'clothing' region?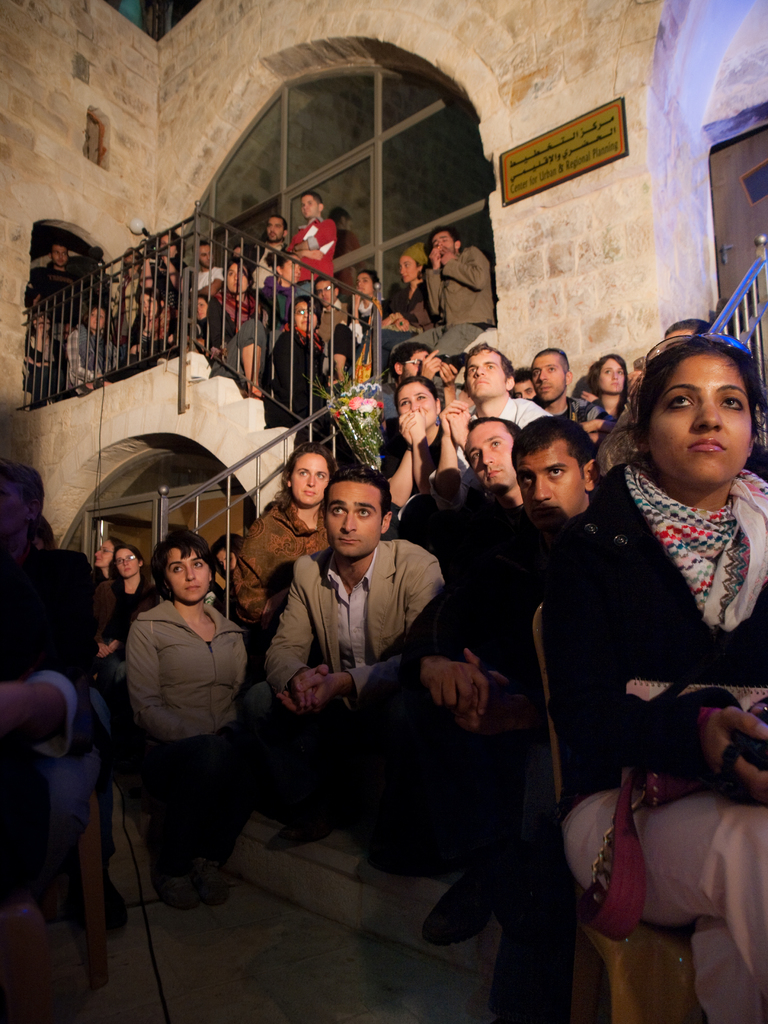
[400,507,556,862]
